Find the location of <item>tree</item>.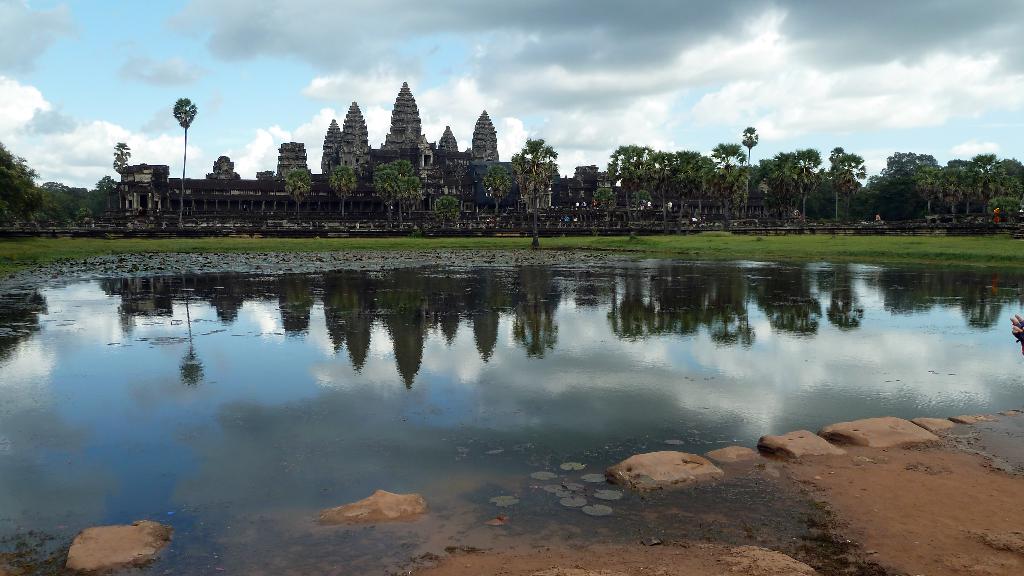
Location: bbox=[591, 181, 622, 236].
